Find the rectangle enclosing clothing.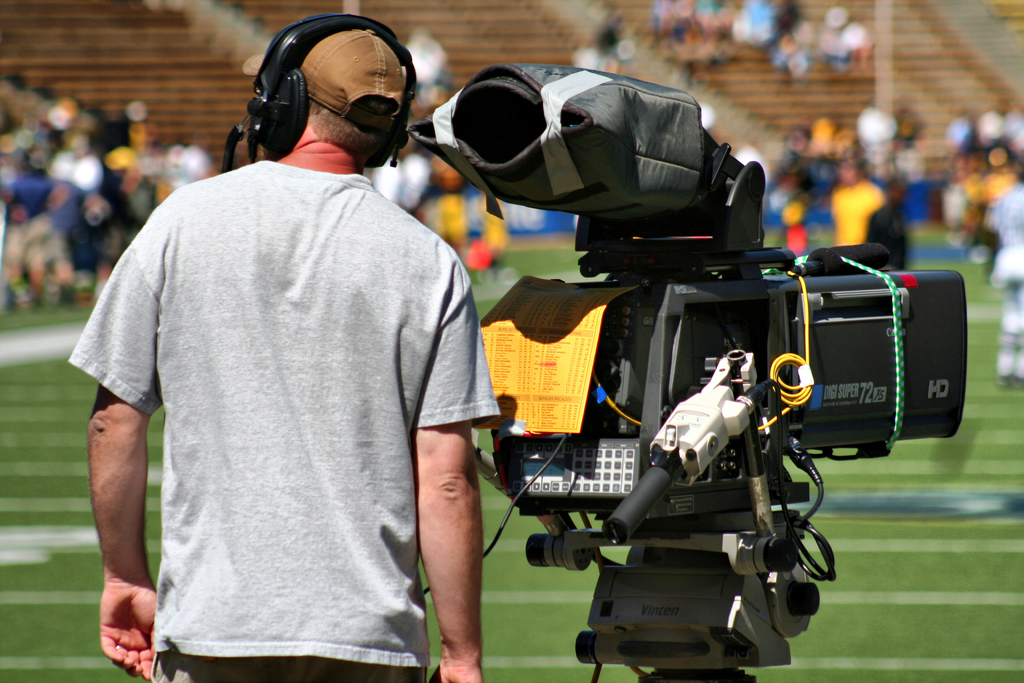
[992, 289, 1023, 385].
